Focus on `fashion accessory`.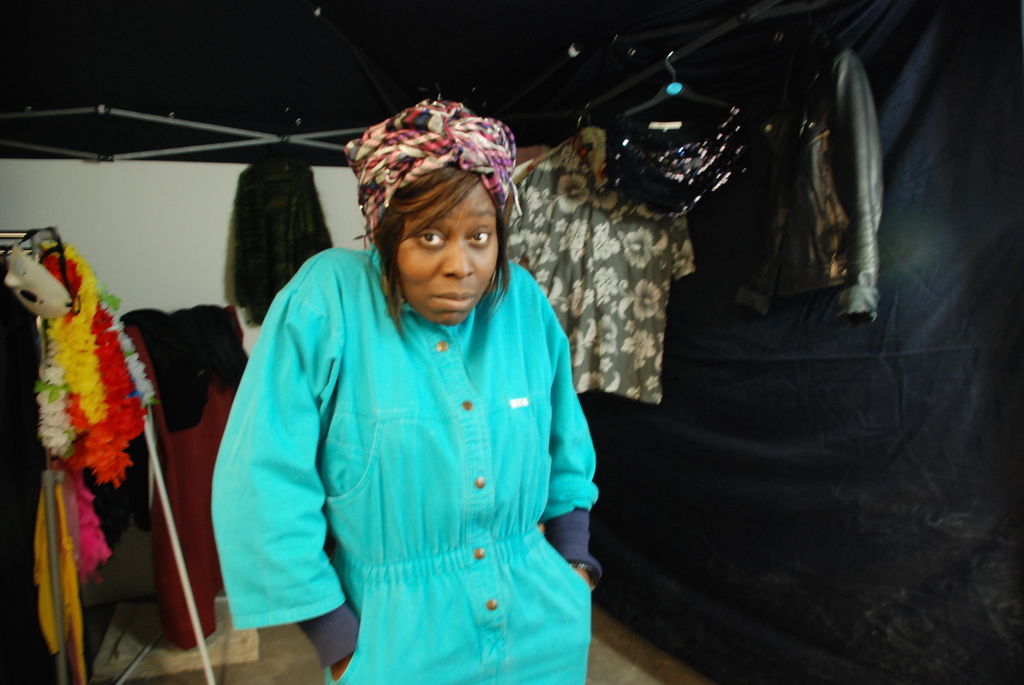
Focused at locate(342, 93, 525, 239).
